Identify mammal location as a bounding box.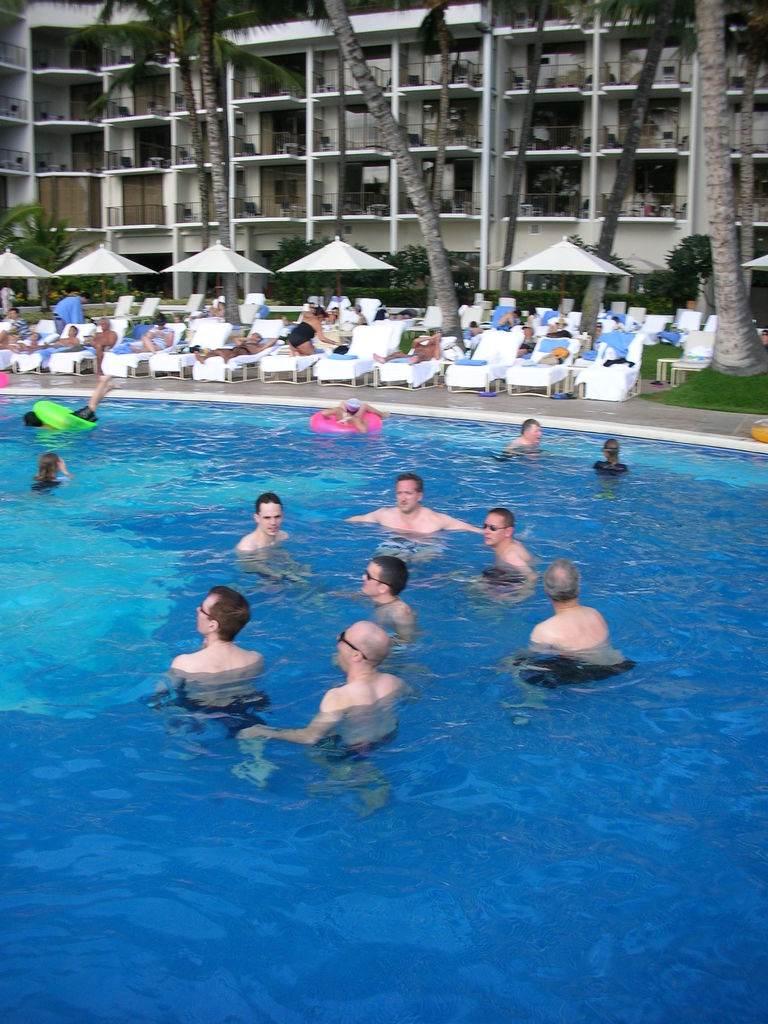
box=[209, 301, 222, 316].
